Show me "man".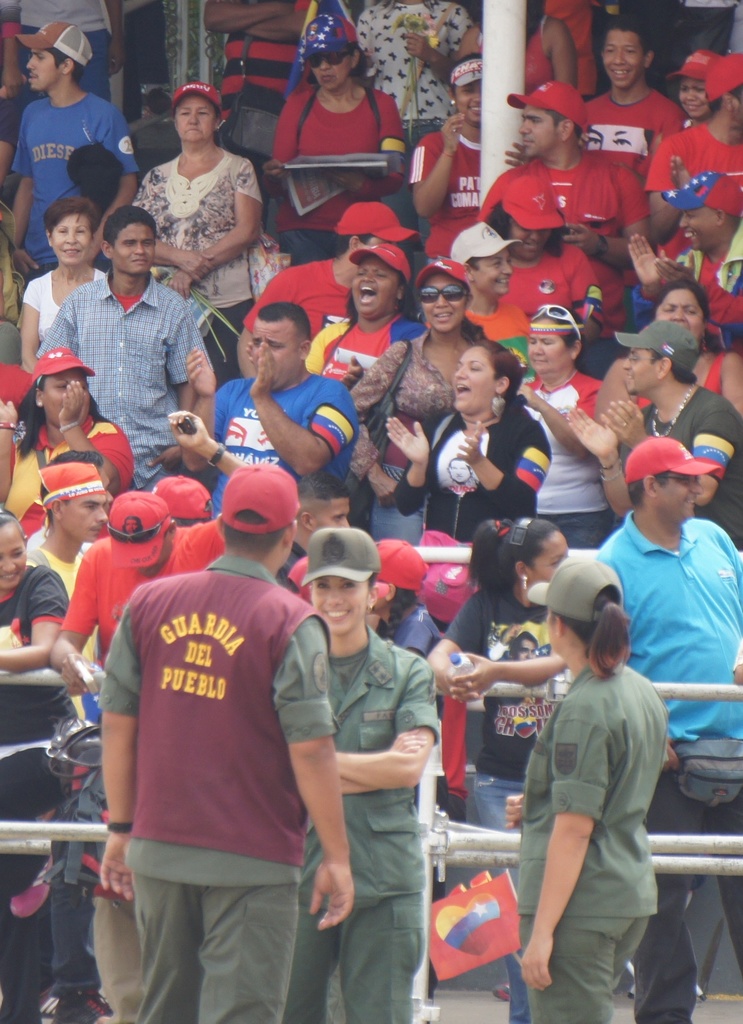
"man" is here: (49,492,226,1023).
